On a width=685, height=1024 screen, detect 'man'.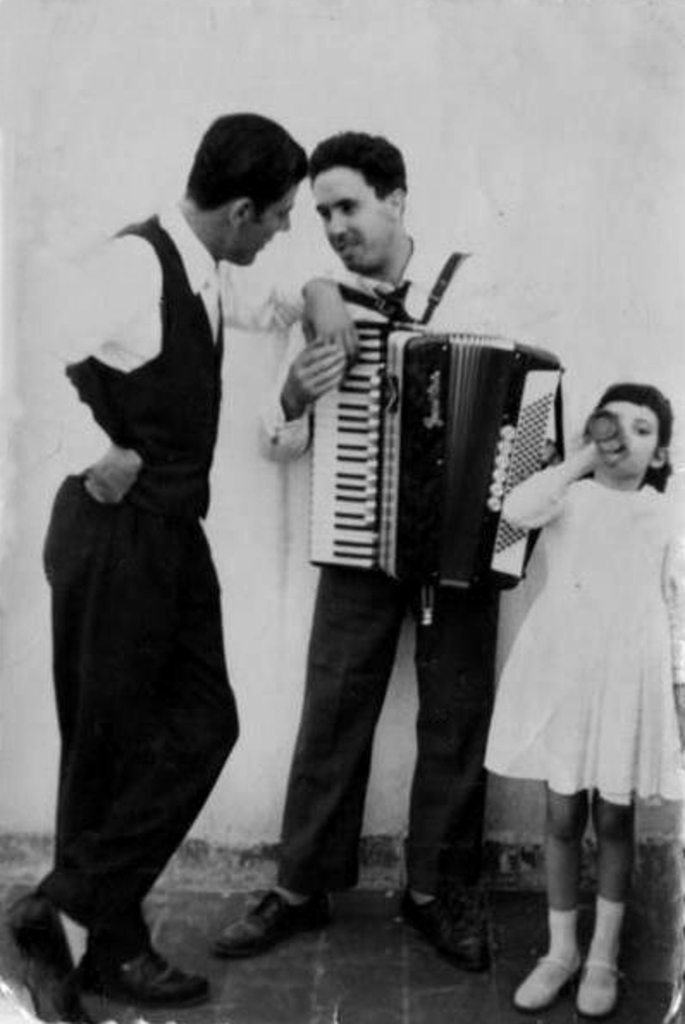
left=219, top=129, right=570, bottom=971.
